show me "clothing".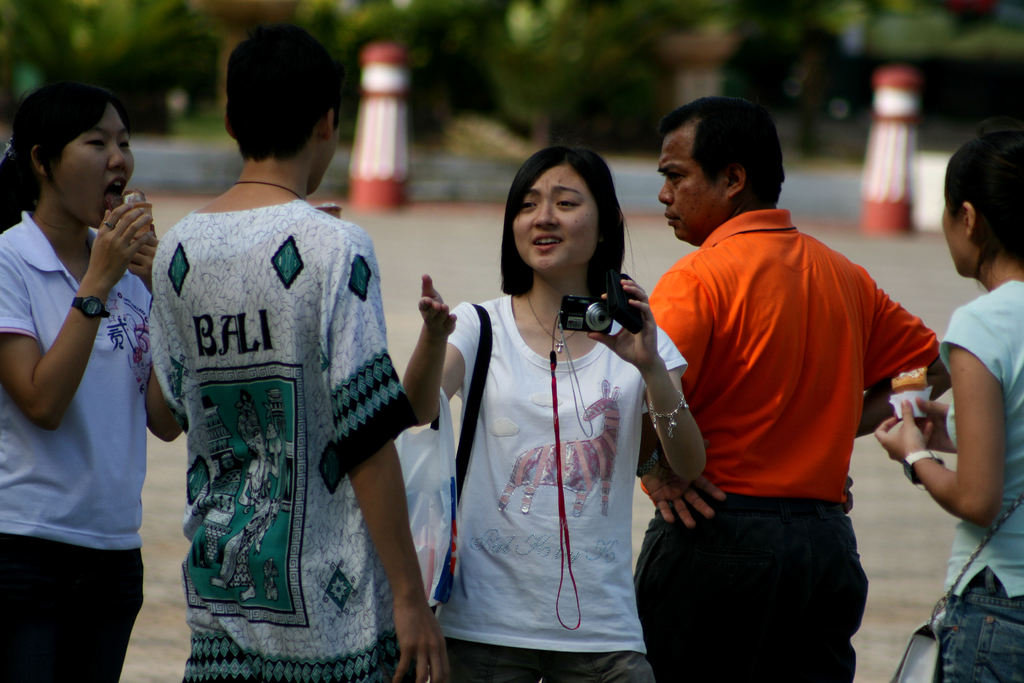
"clothing" is here: l=144, t=160, r=412, b=657.
